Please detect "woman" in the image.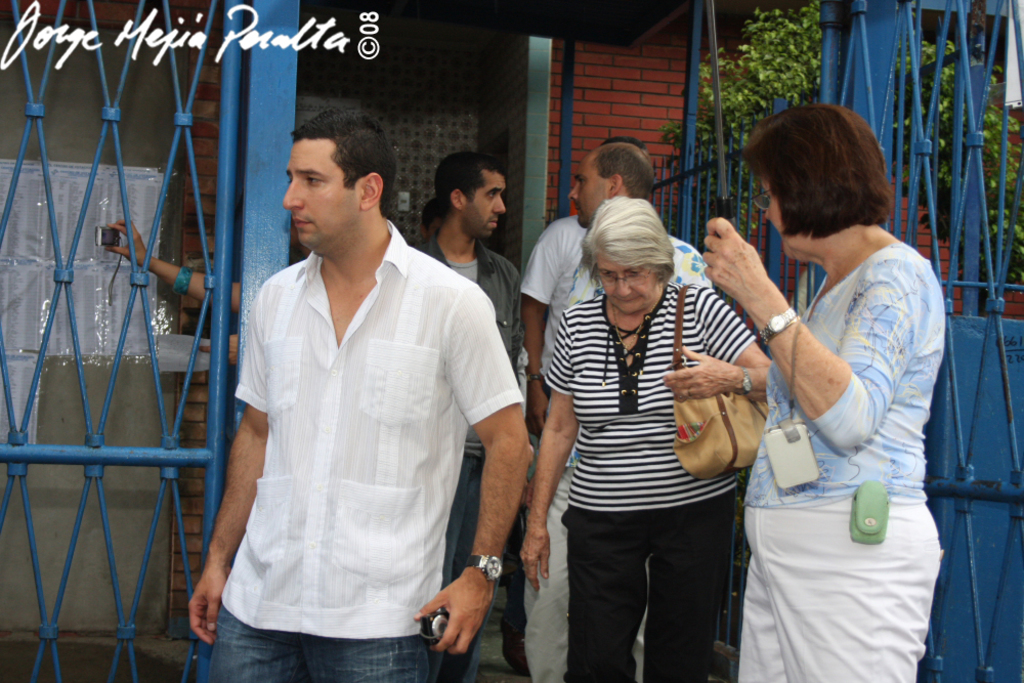
<region>523, 195, 777, 682</region>.
